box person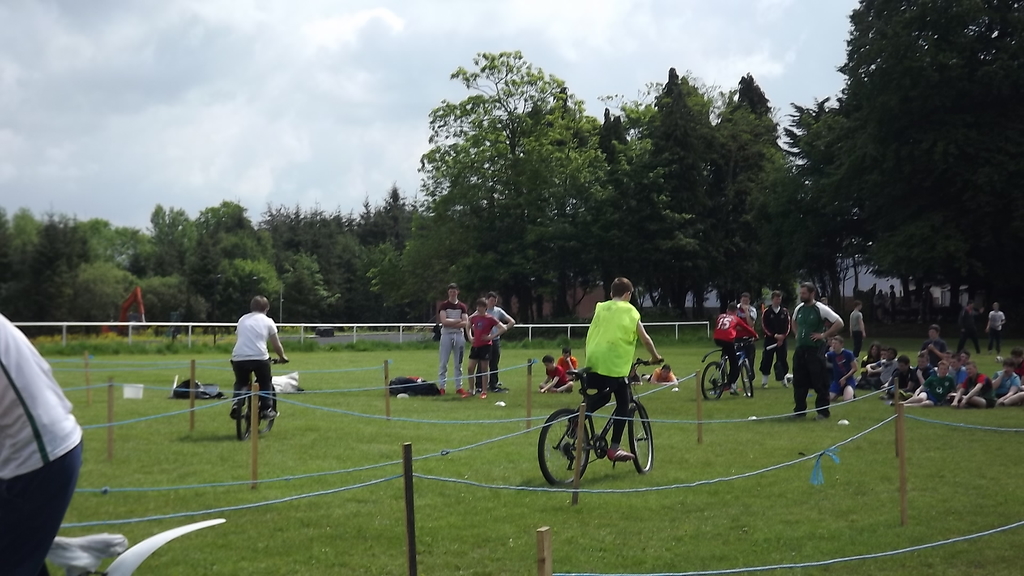
848:301:867:344
